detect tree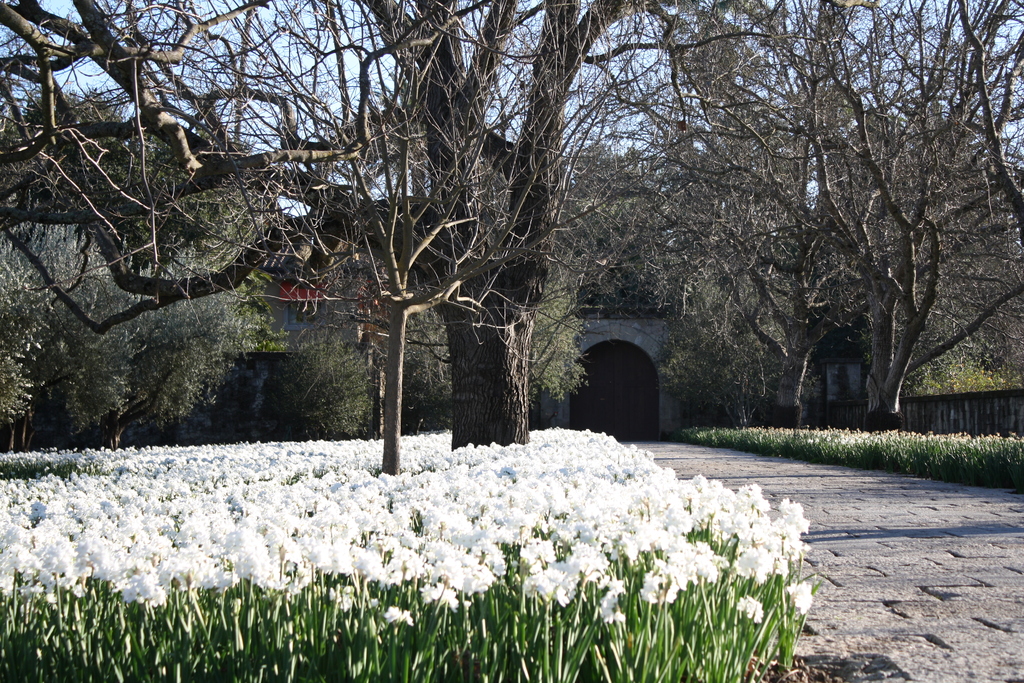
select_region(60, 0, 692, 475)
